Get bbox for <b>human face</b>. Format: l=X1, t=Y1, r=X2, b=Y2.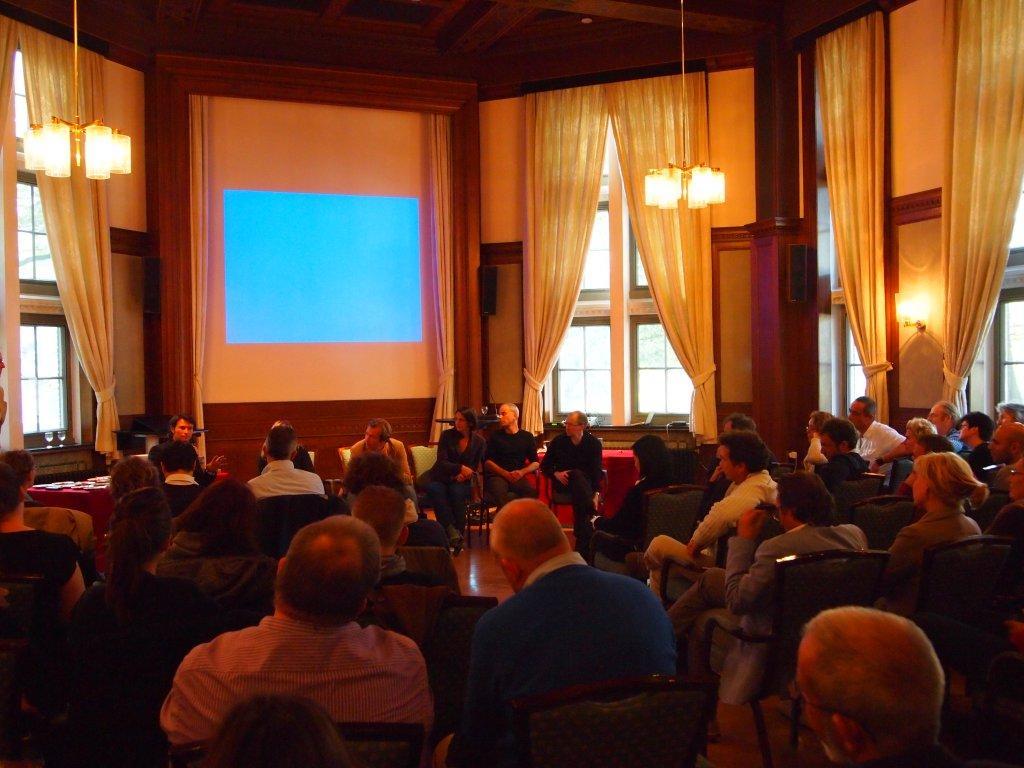
l=565, t=416, r=579, b=437.
